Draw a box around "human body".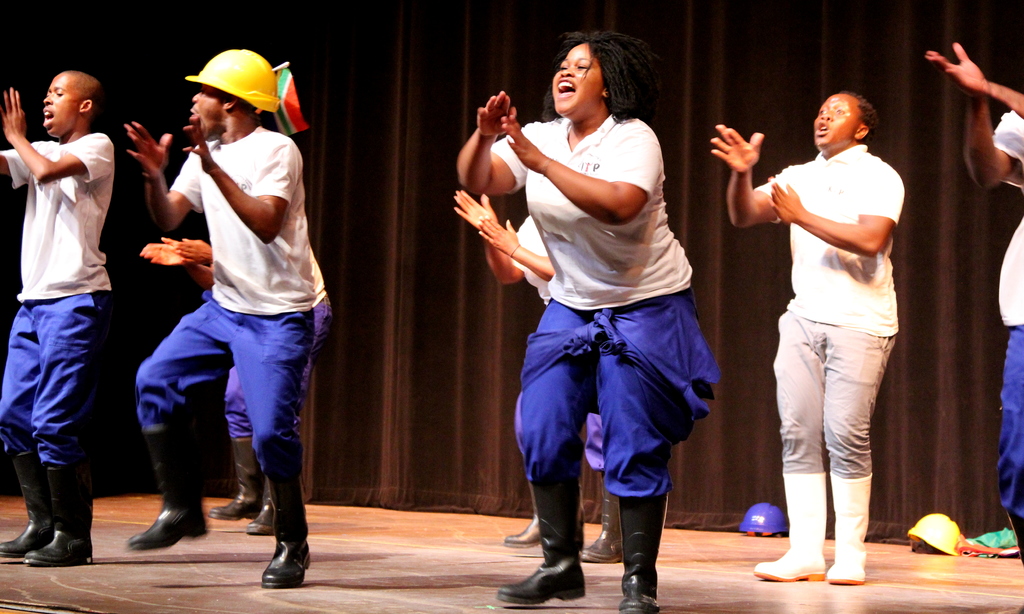
rect(491, 42, 708, 596).
